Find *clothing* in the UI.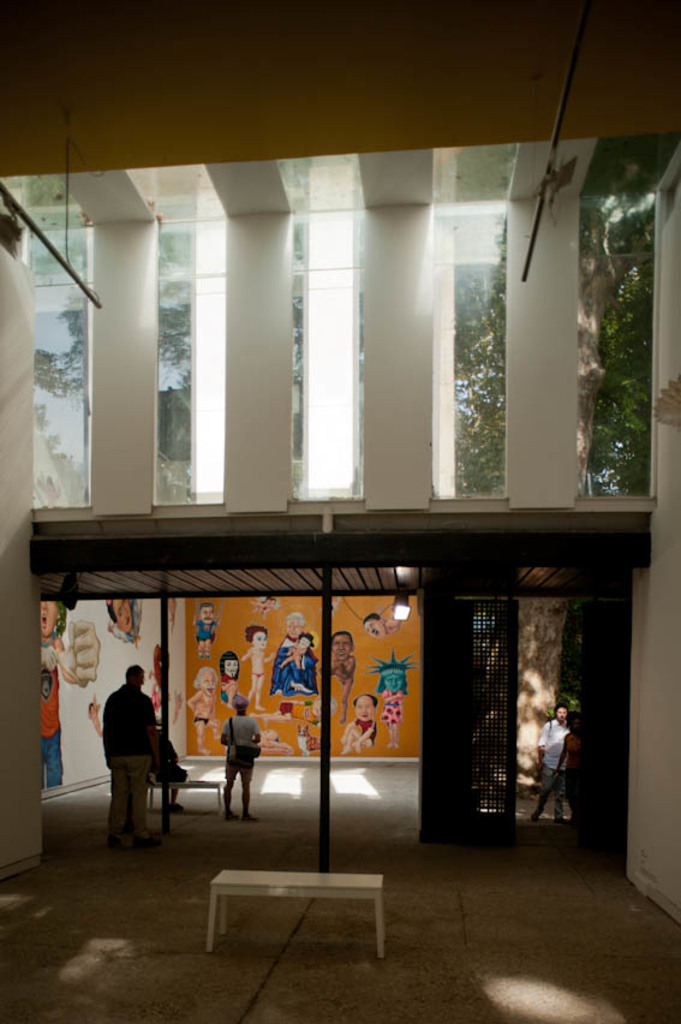
UI element at <bbox>90, 677, 167, 838</bbox>.
